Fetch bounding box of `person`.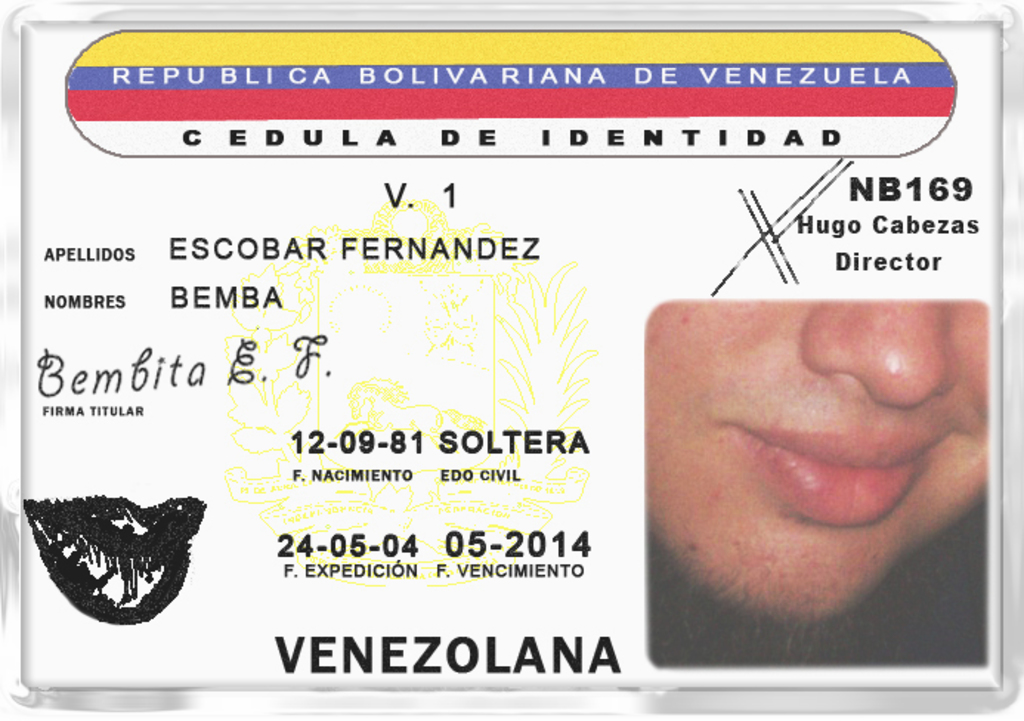
Bbox: (643,295,991,625).
